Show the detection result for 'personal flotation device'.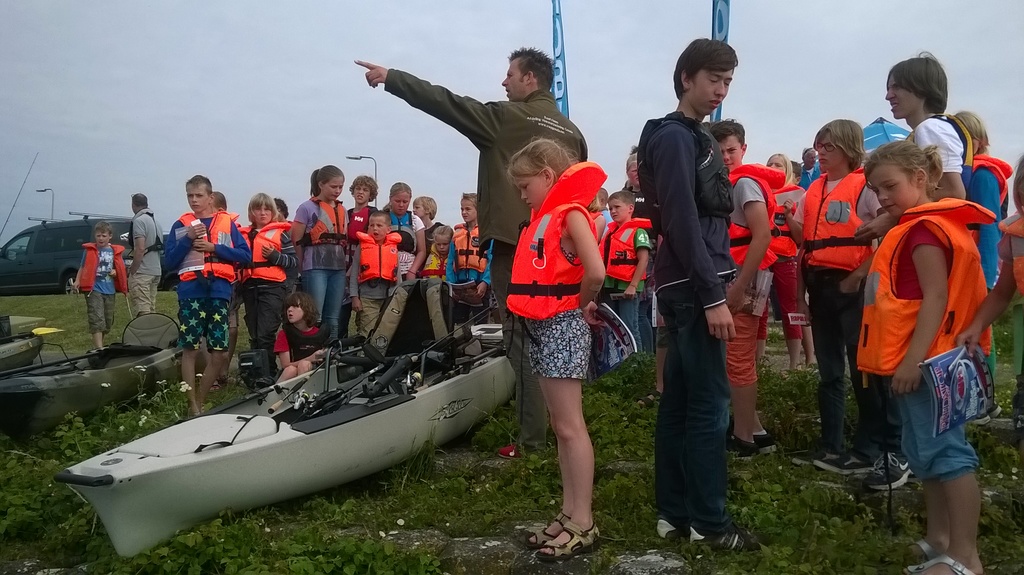
[280,316,339,368].
